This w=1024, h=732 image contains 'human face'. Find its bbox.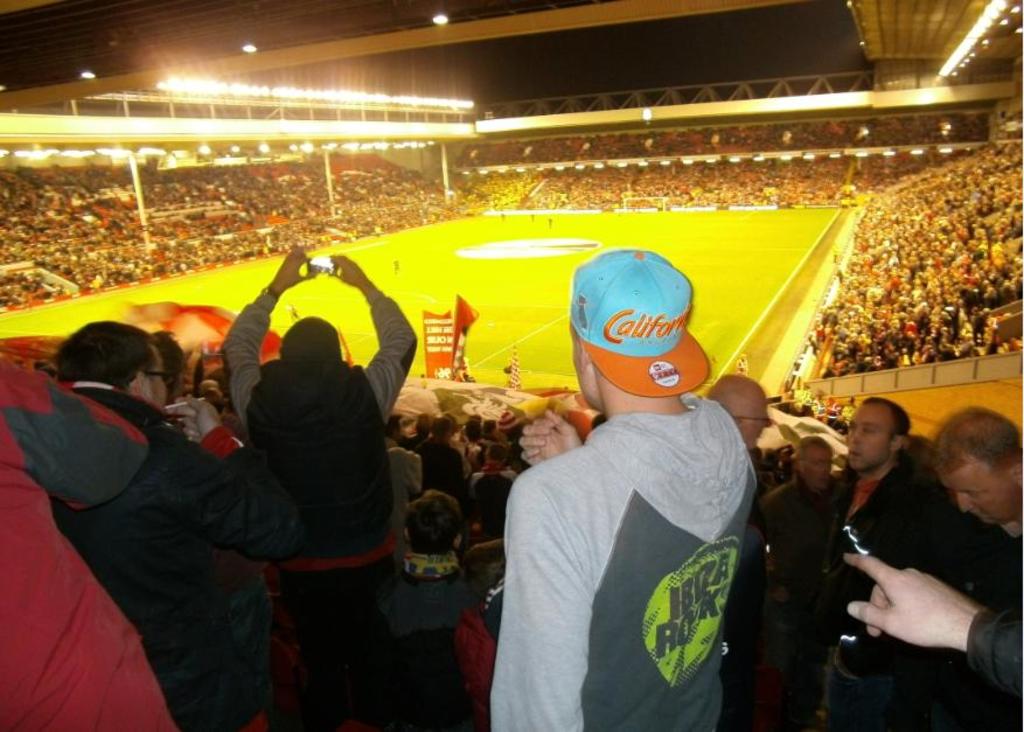
box(952, 452, 1009, 536).
